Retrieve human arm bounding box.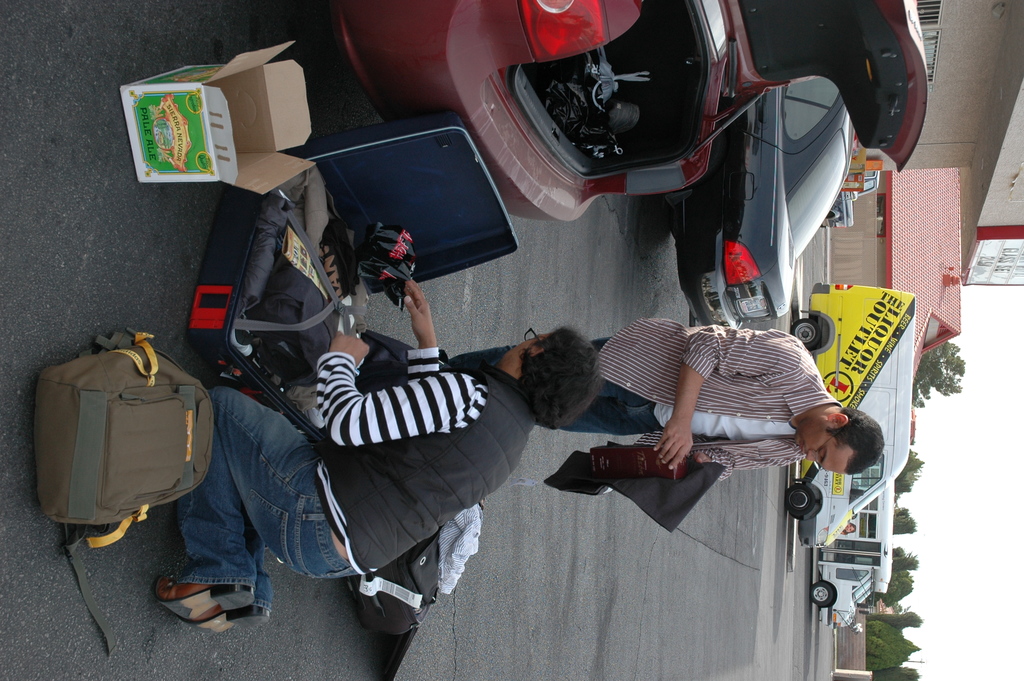
Bounding box: left=403, top=277, right=441, bottom=384.
